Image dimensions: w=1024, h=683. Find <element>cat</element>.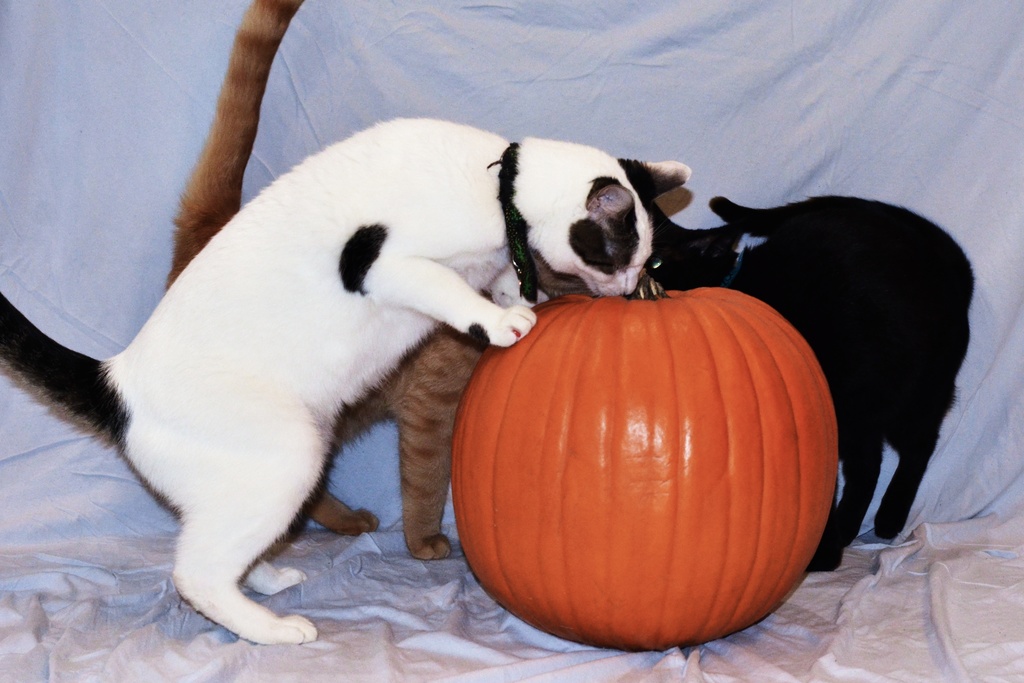
[165,0,492,562].
